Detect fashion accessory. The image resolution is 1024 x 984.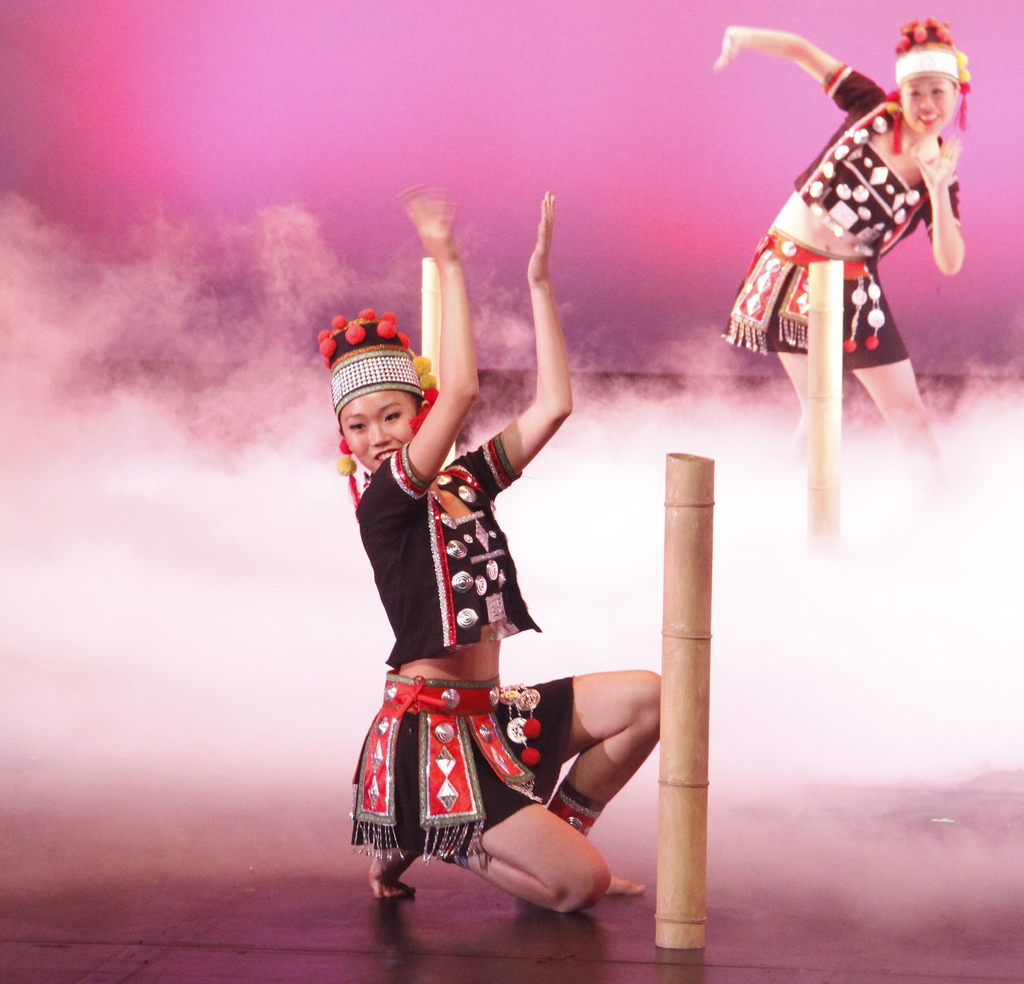
(314, 305, 440, 522).
